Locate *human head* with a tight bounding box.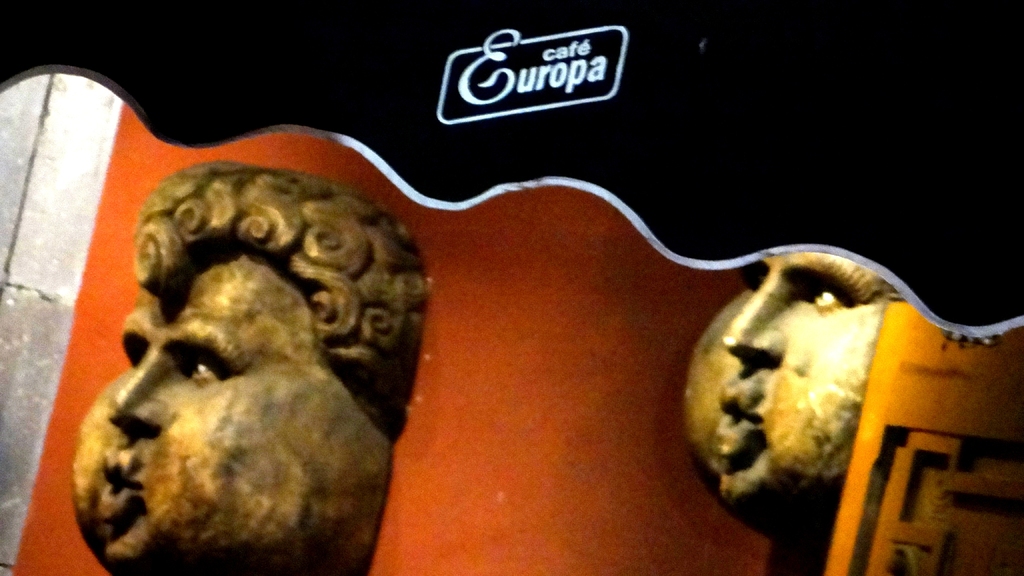
{"left": 97, "top": 164, "right": 401, "bottom": 522}.
